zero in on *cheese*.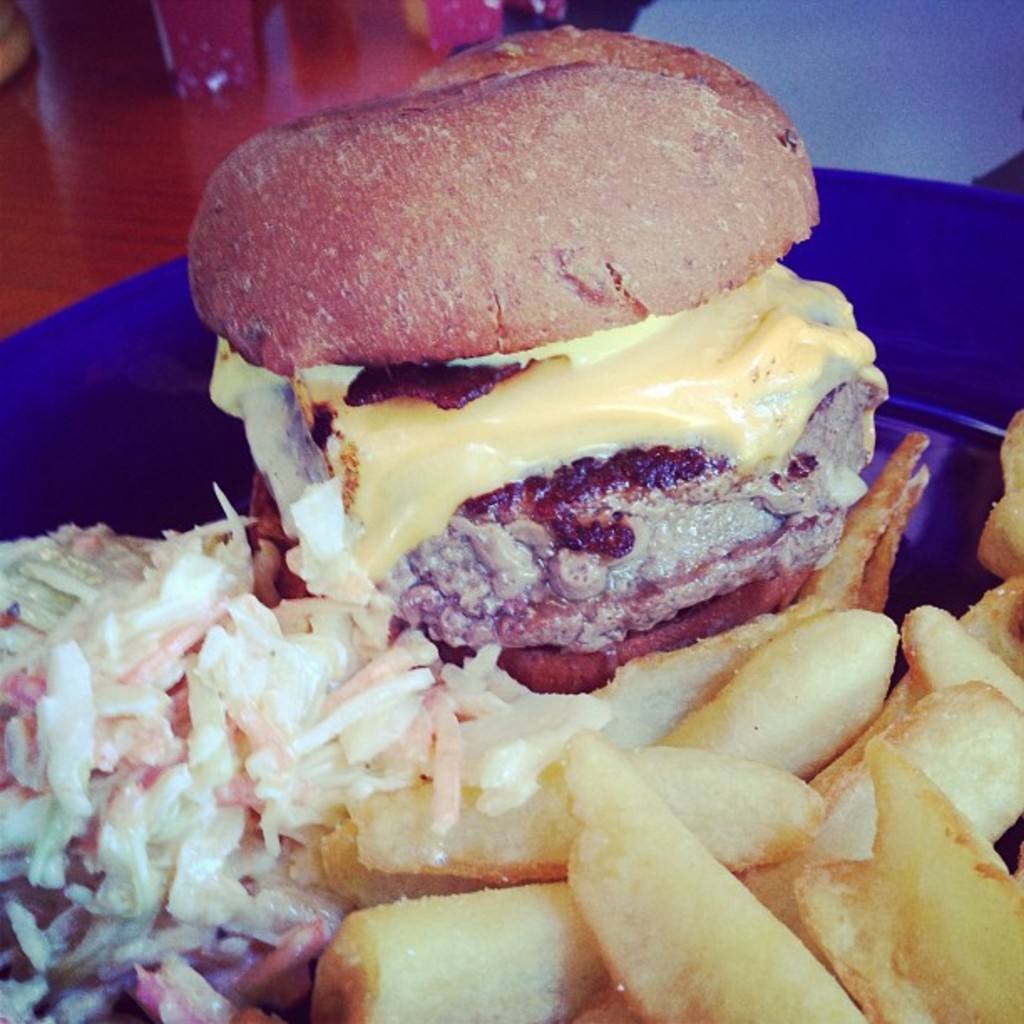
Zeroed in: [x1=293, y1=258, x2=883, y2=577].
